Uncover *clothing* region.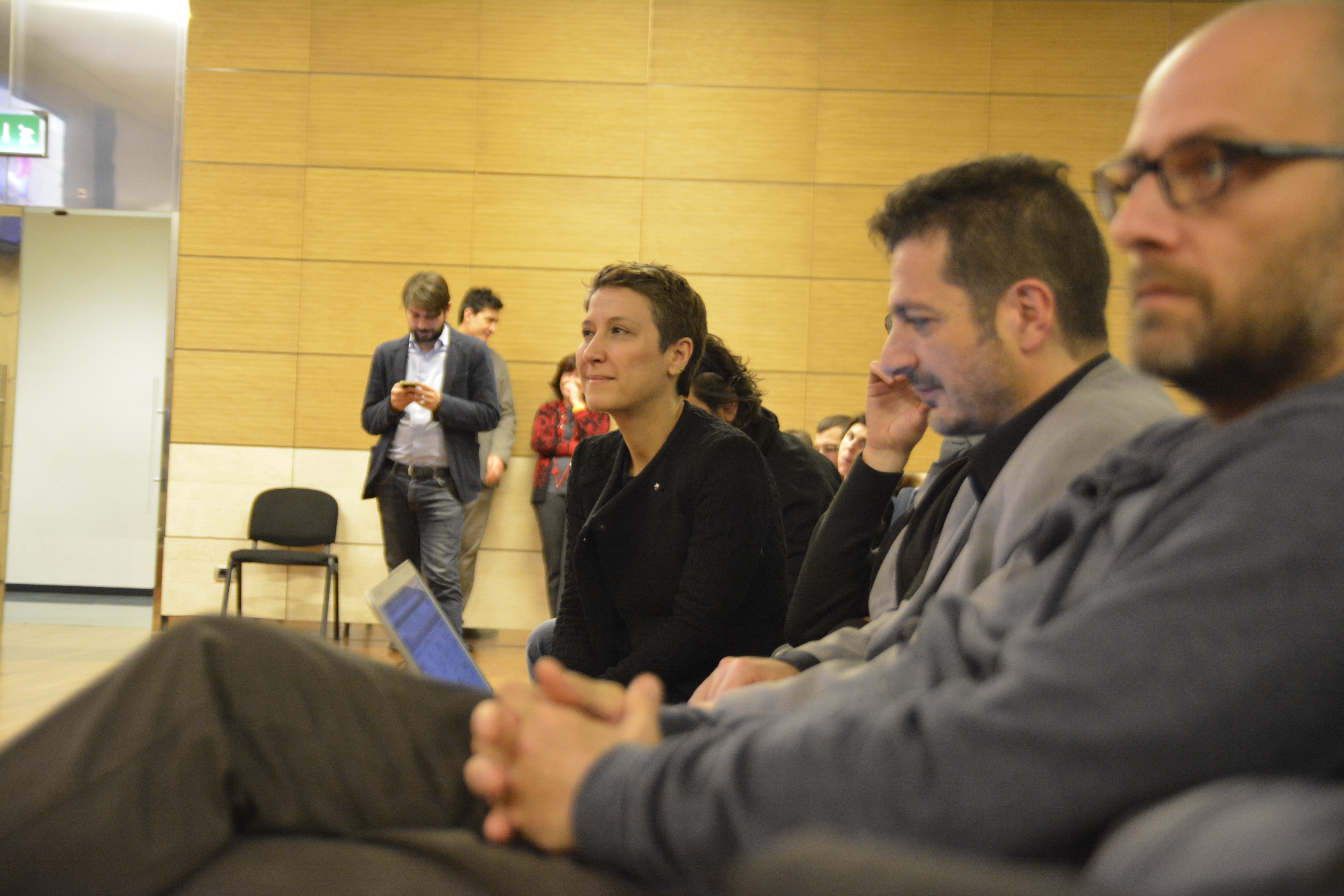
Uncovered: (102, 78, 114, 134).
